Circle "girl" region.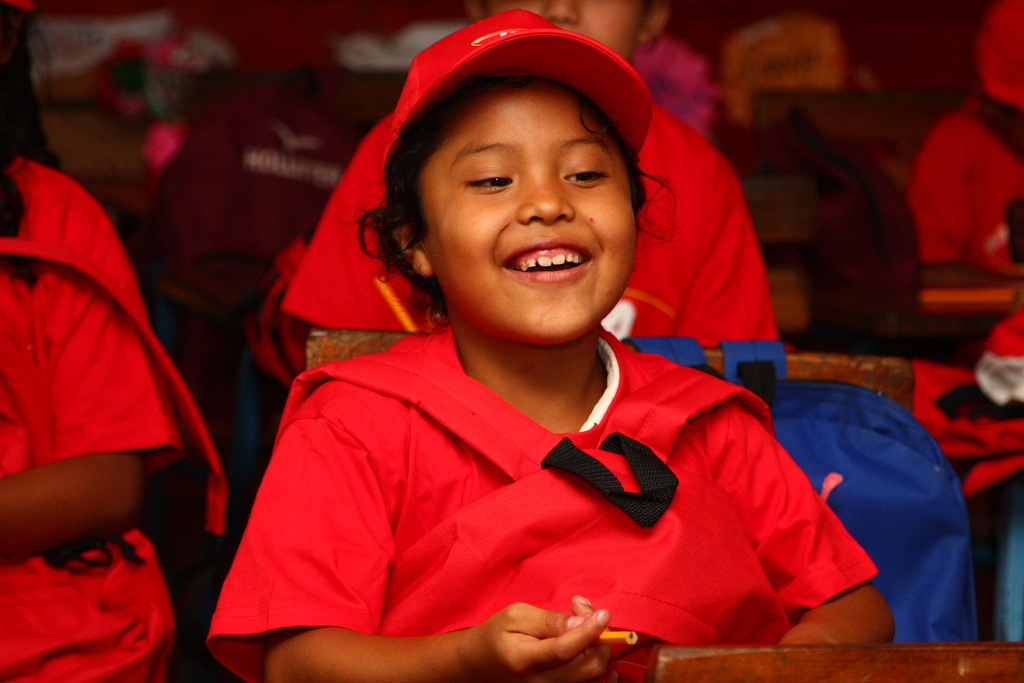
Region: <region>202, 72, 900, 682</region>.
